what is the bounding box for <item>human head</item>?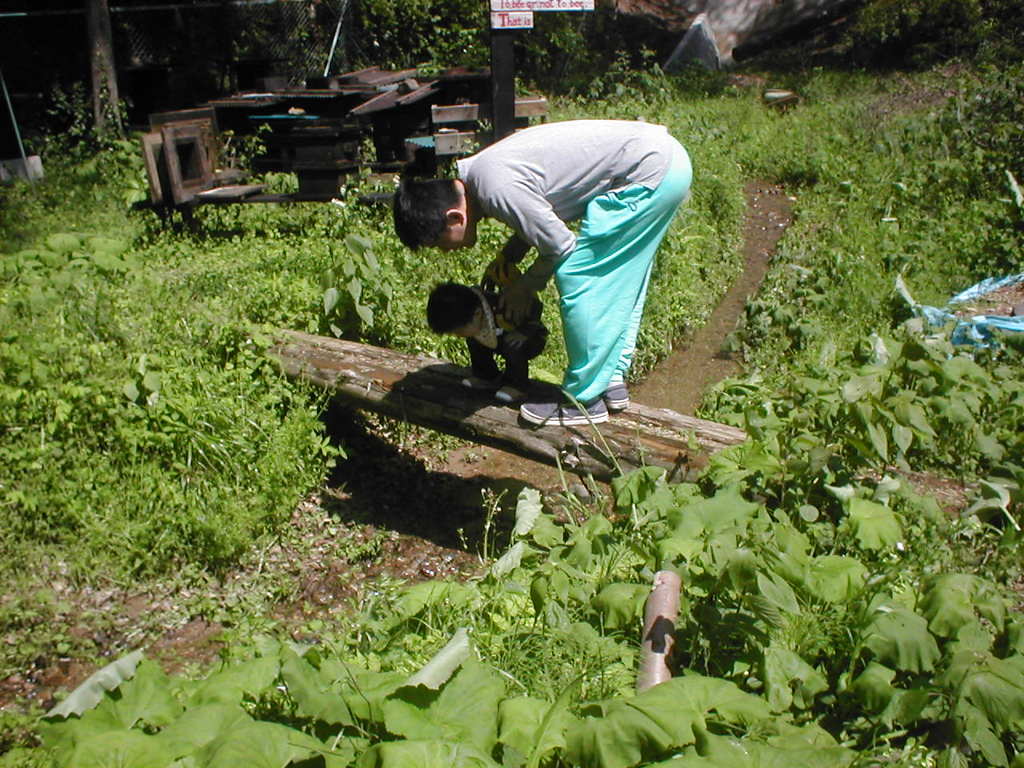
[393,178,477,255].
